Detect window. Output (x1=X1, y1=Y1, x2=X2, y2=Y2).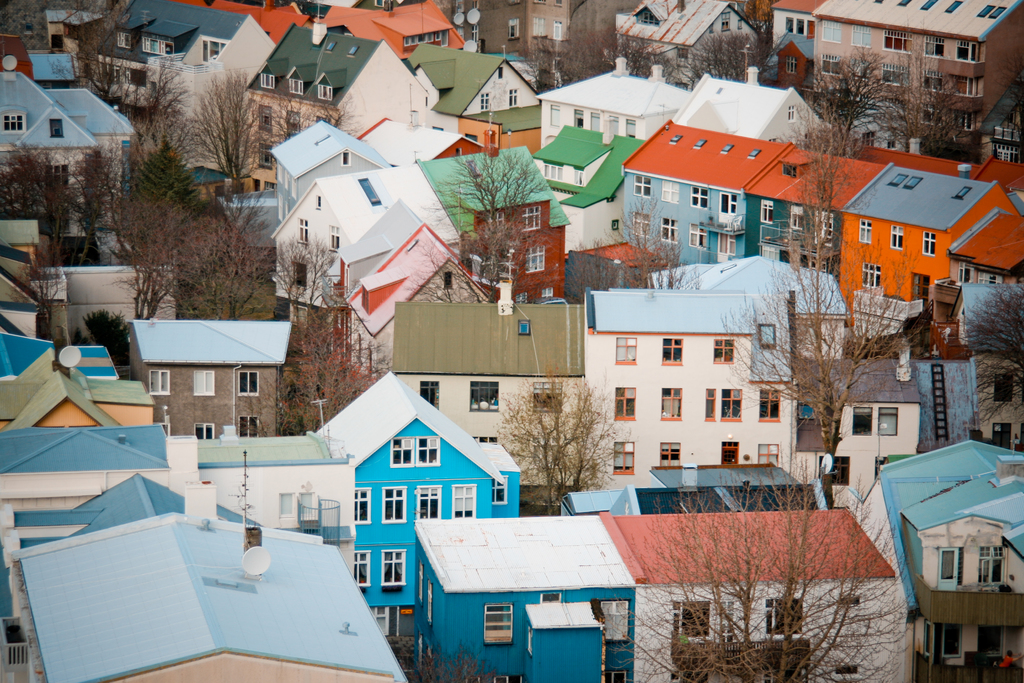
(x1=660, y1=217, x2=677, y2=243).
